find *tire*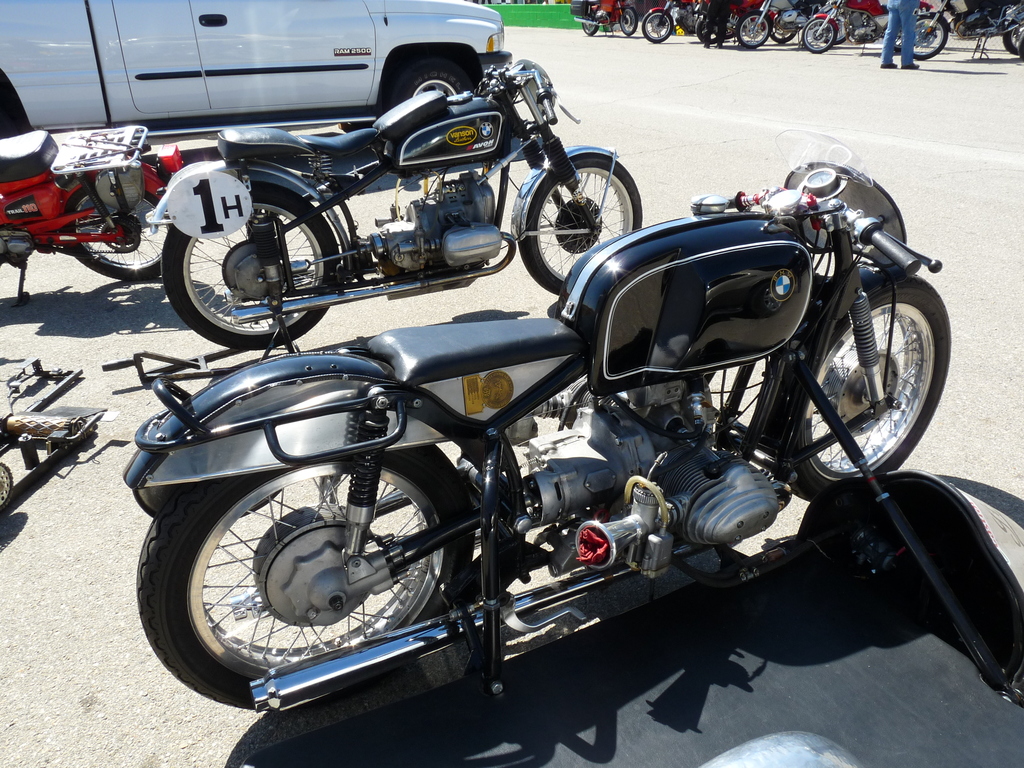
[516, 153, 643, 296]
